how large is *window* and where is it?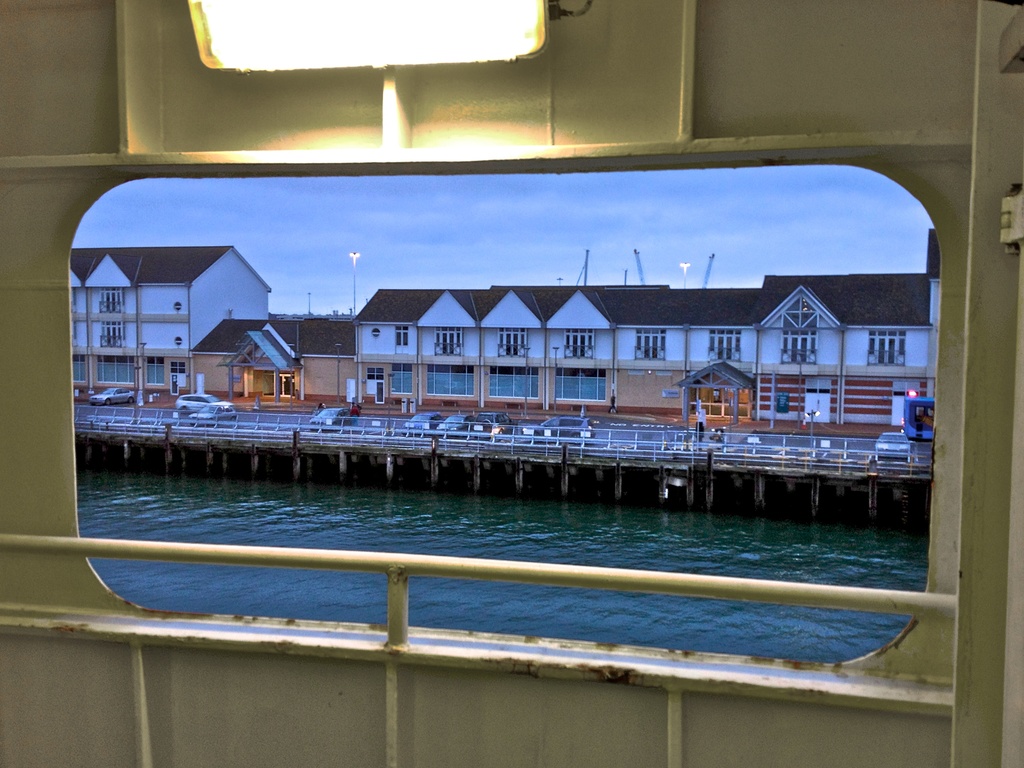
Bounding box: x1=75 y1=179 x2=943 y2=661.
